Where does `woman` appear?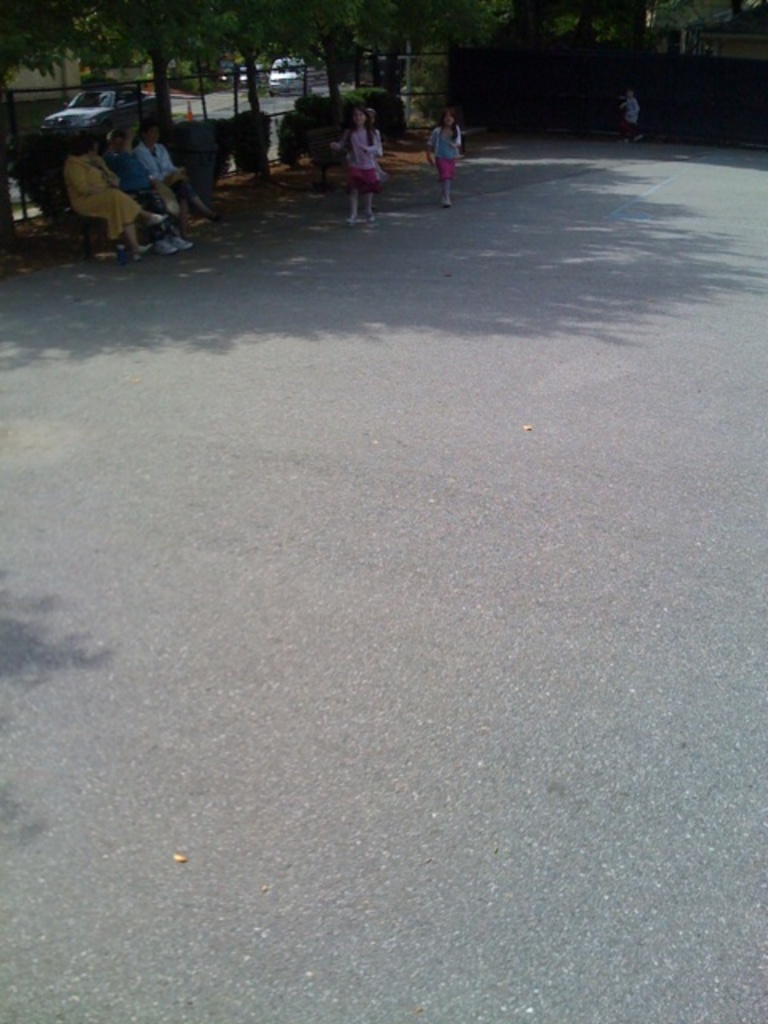
Appears at {"left": 62, "top": 134, "right": 150, "bottom": 267}.
